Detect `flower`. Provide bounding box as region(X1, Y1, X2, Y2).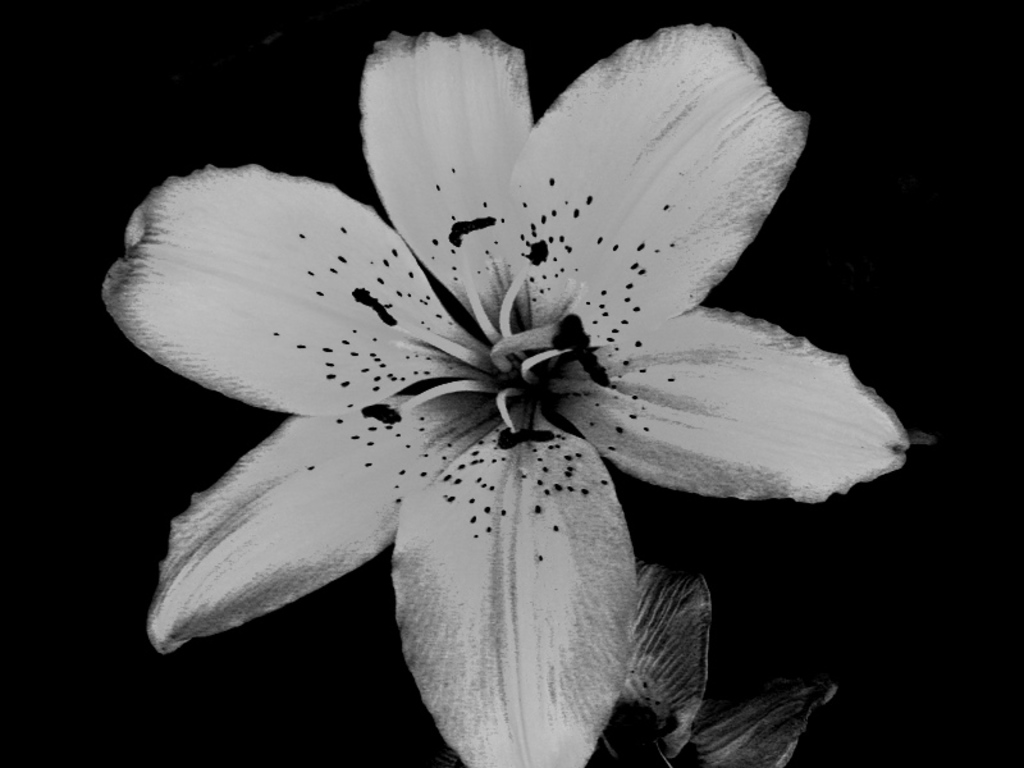
region(106, 8, 918, 740).
